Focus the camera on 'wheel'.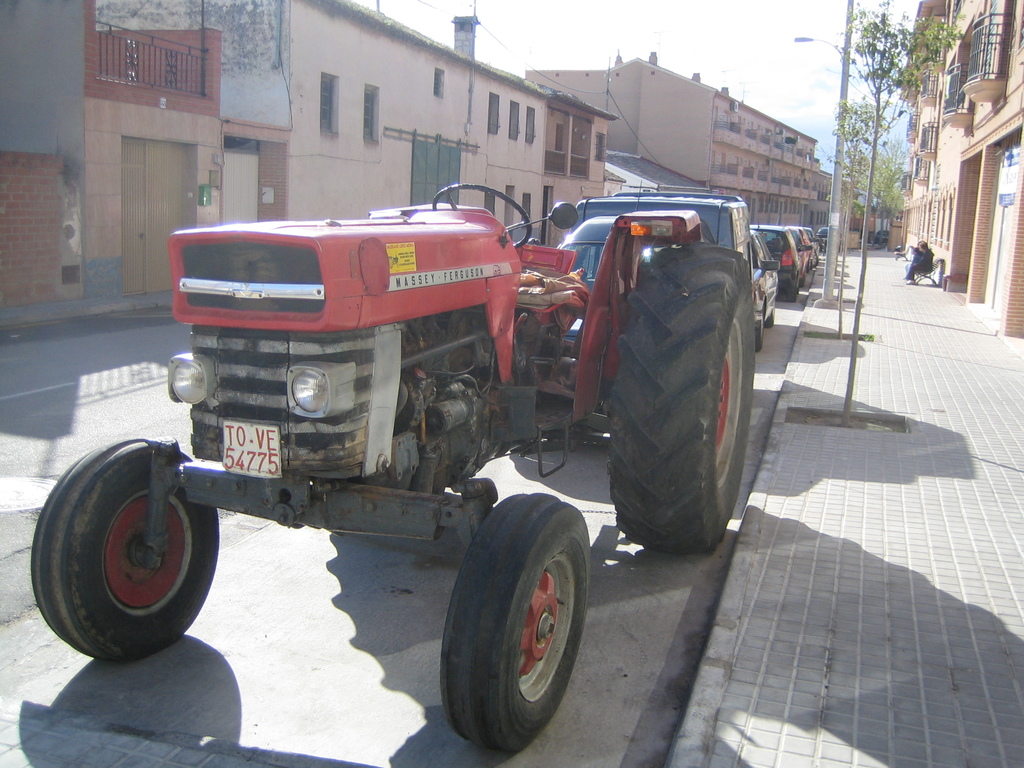
Focus region: [x1=783, y1=292, x2=799, y2=307].
